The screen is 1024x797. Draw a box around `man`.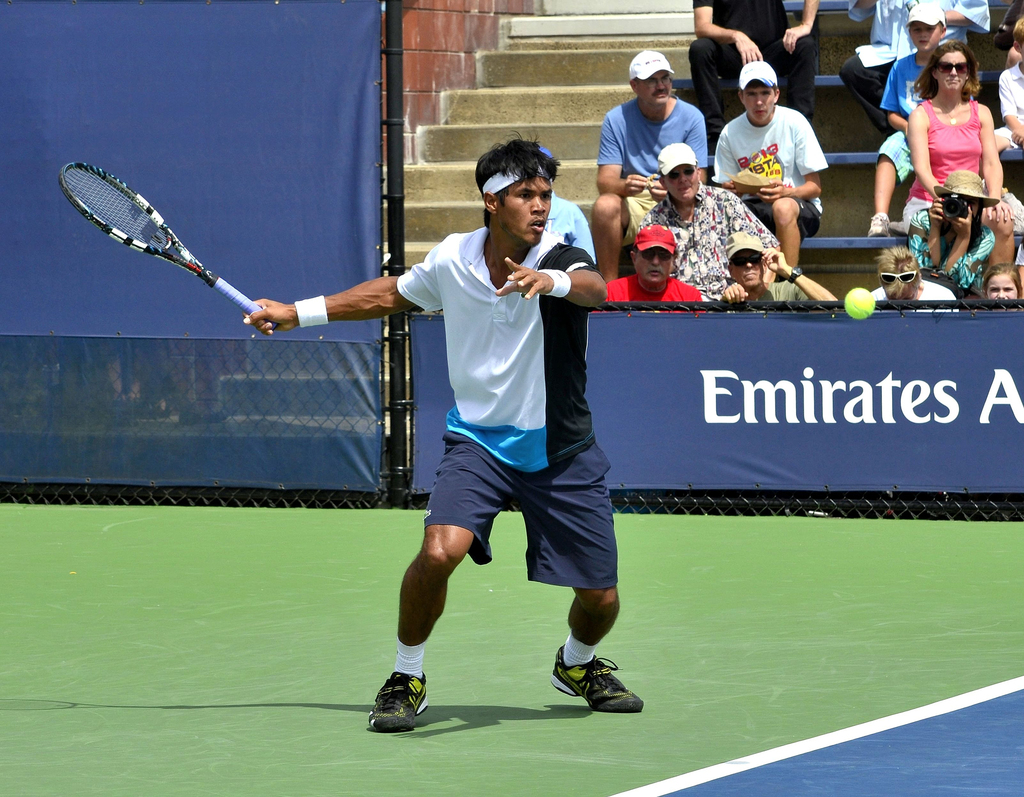
box(584, 48, 713, 276).
